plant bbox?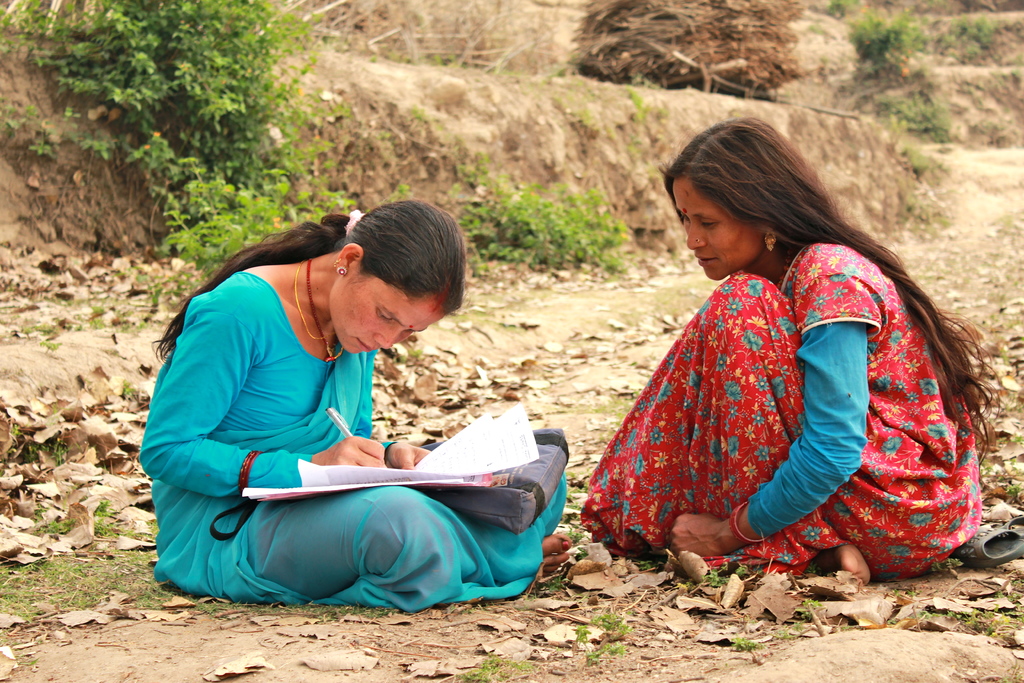
BBox(42, 513, 77, 536)
